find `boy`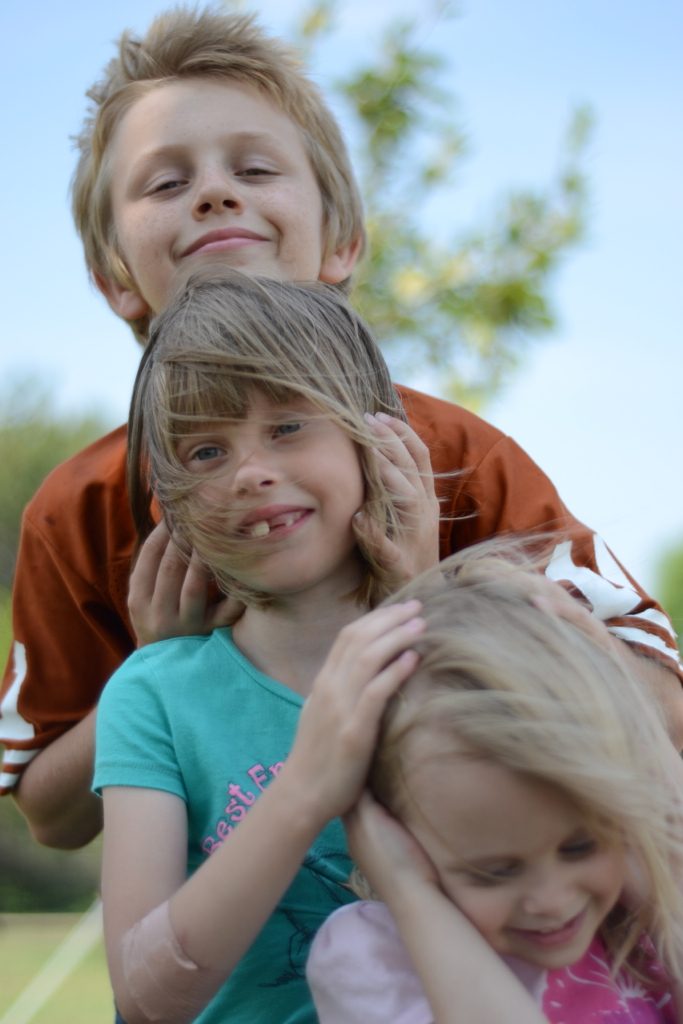
bbox=(0, 0, 682, 850)
